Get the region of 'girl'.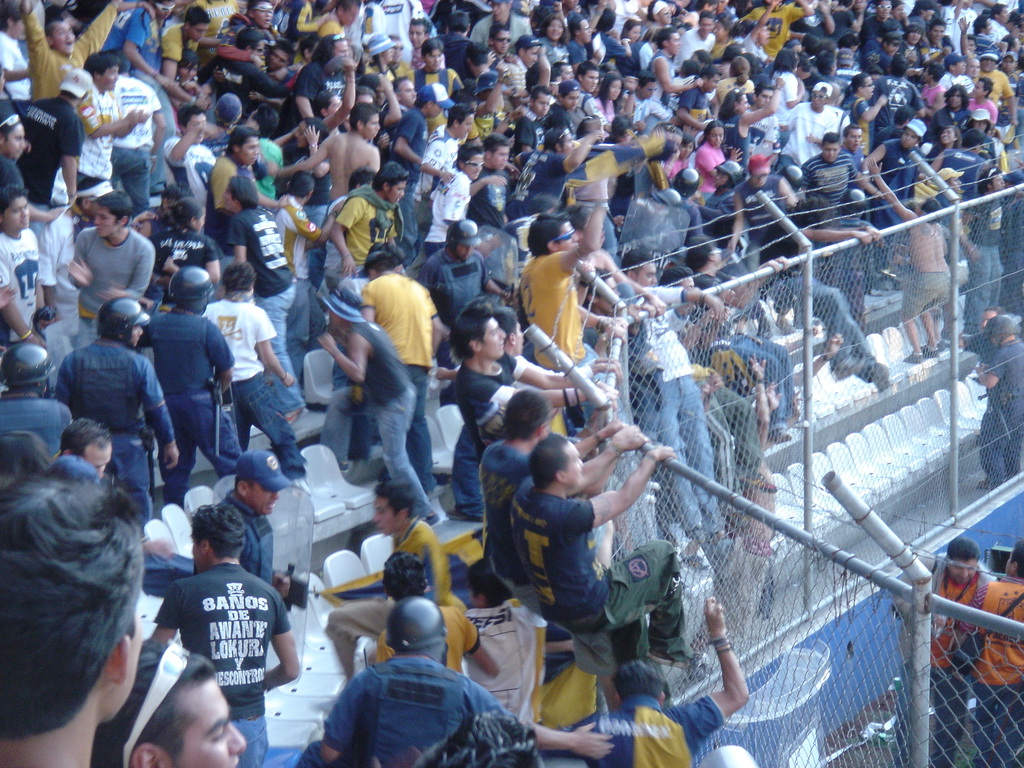
Rect(595, 68, 621, 129).
